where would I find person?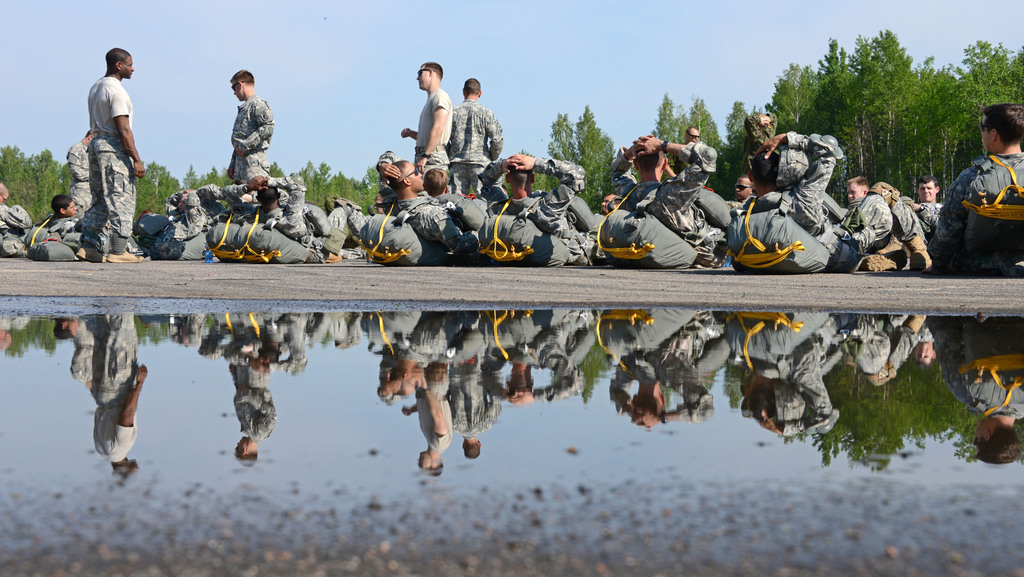
At bbox=(66, 43, 134, 260).
